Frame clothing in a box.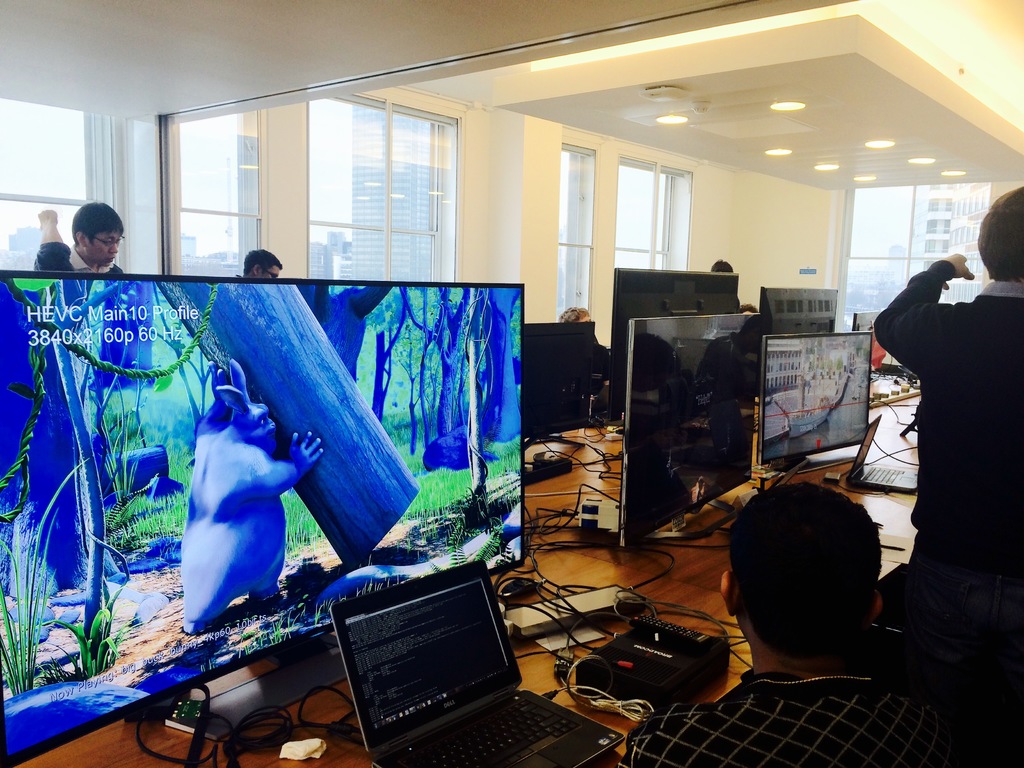
(x1=615, y1=669, x2=945, y2=767).
